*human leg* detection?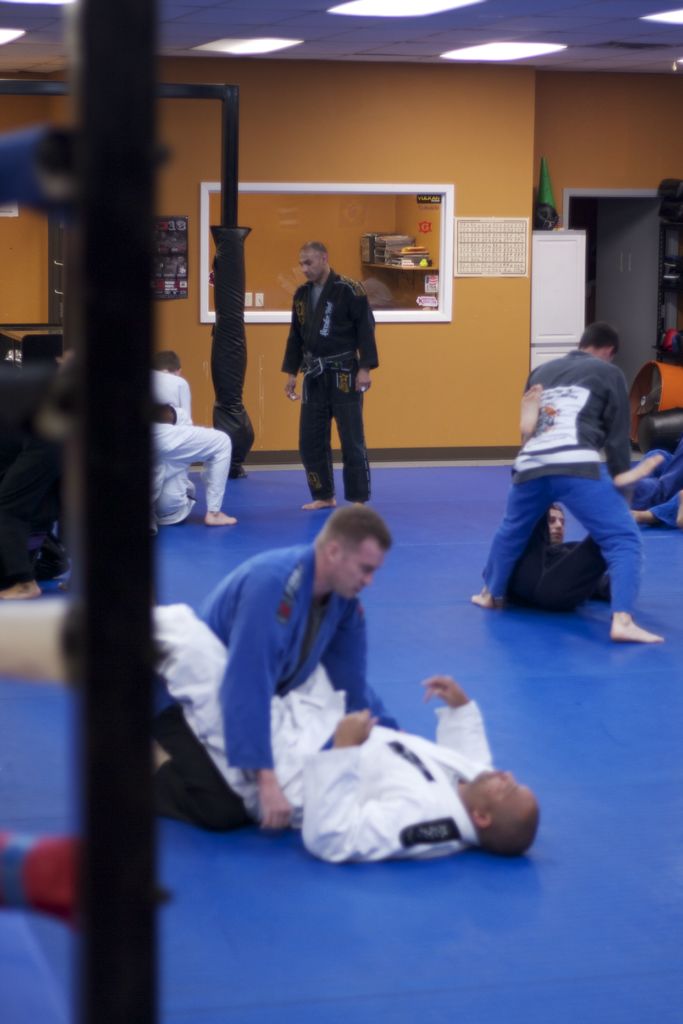
<bbox>297, 371, 332, 514</bbox>
